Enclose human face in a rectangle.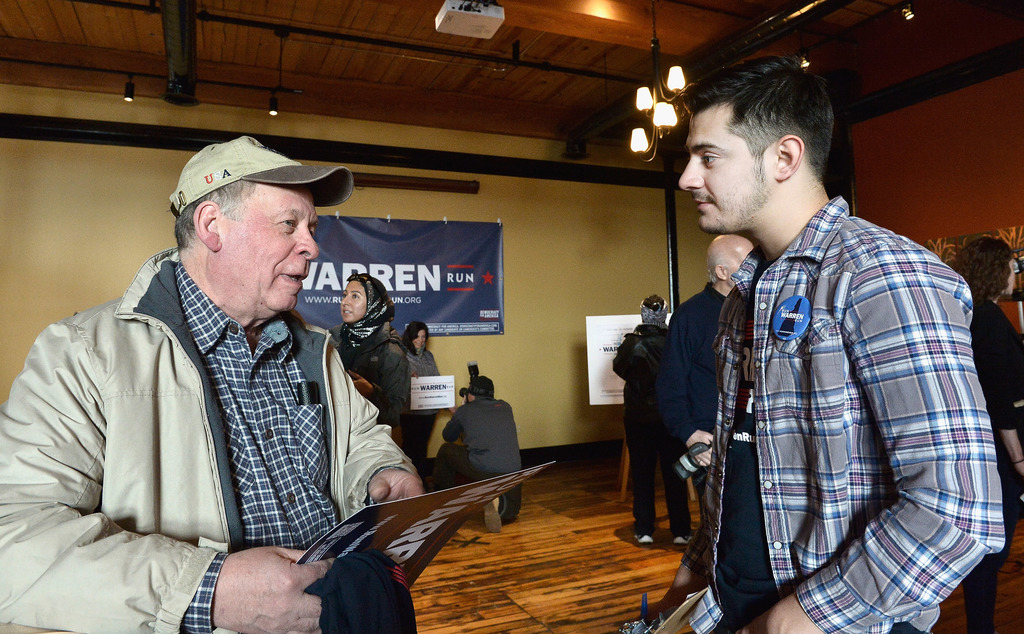
x1=411, y1=329, x2=426, y2=351.
